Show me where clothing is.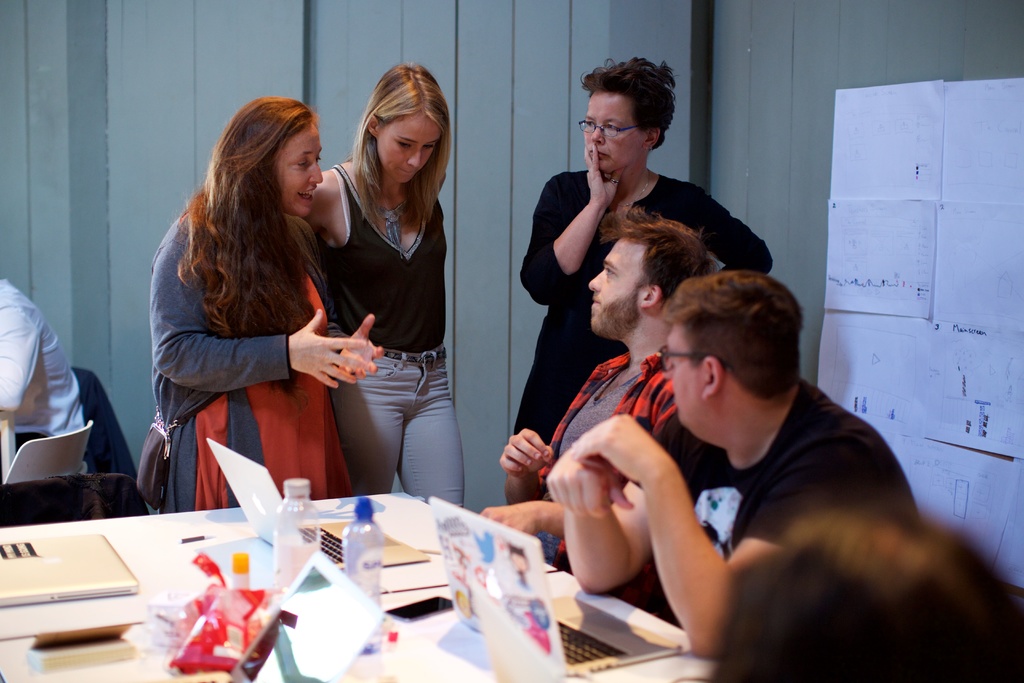
clothing is at locate(152, 154, 385, 503).
